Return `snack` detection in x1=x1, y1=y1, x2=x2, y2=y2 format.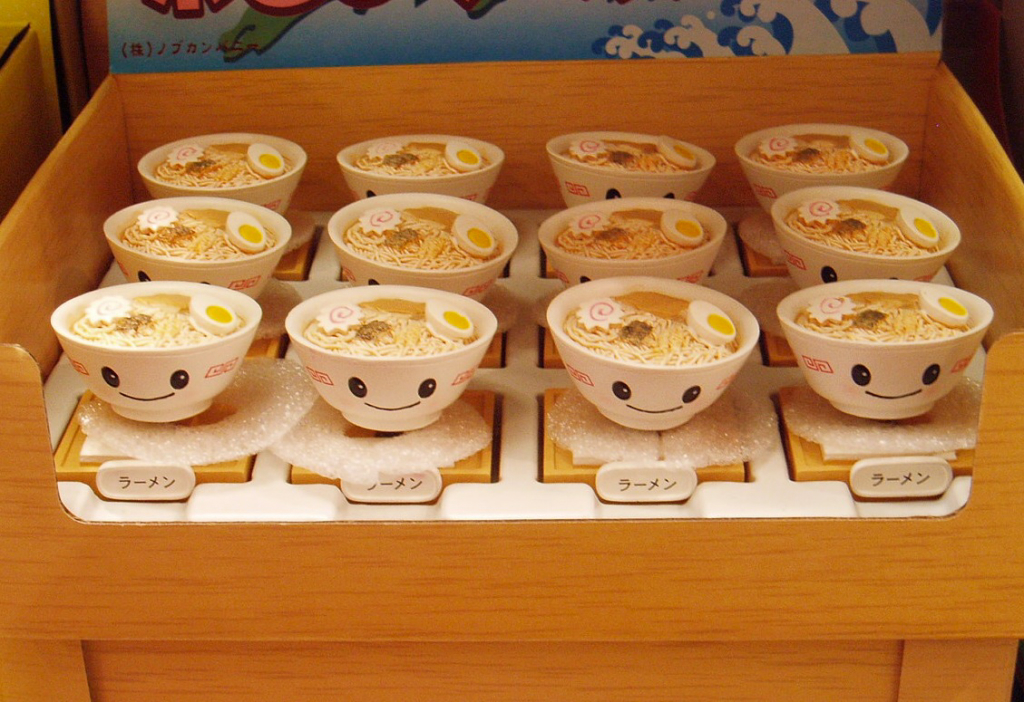
x1=136, y1=134, x2=297, y2=198.
